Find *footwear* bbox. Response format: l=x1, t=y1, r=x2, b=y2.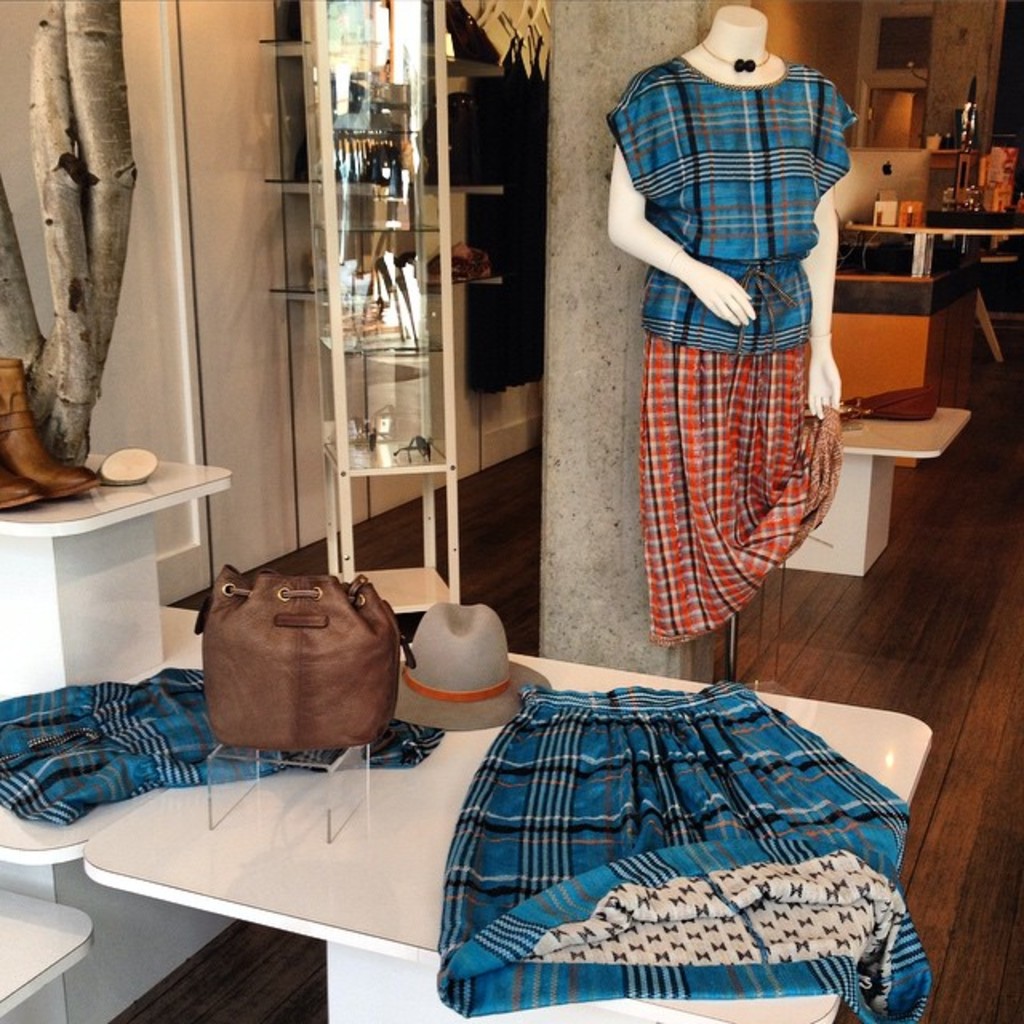
l=0, t=354, r=102, b=504.
